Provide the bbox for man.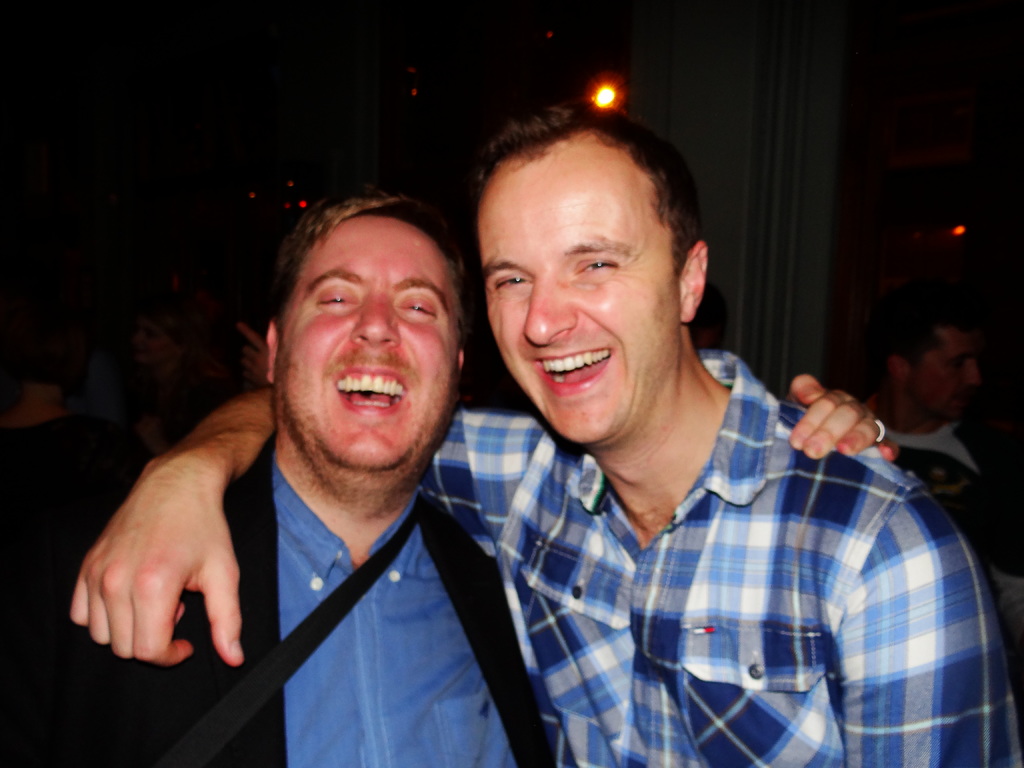
bbox=(855, 301, 1021, 671).
